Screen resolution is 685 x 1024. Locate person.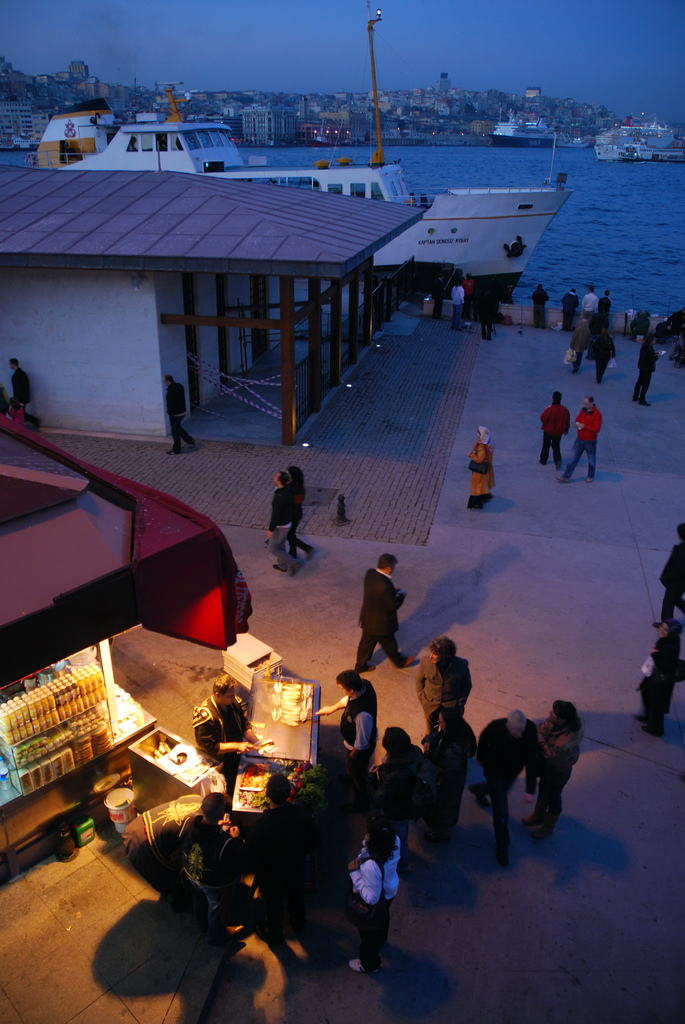
x1=171 y1=380 x2=191 y2=469.
